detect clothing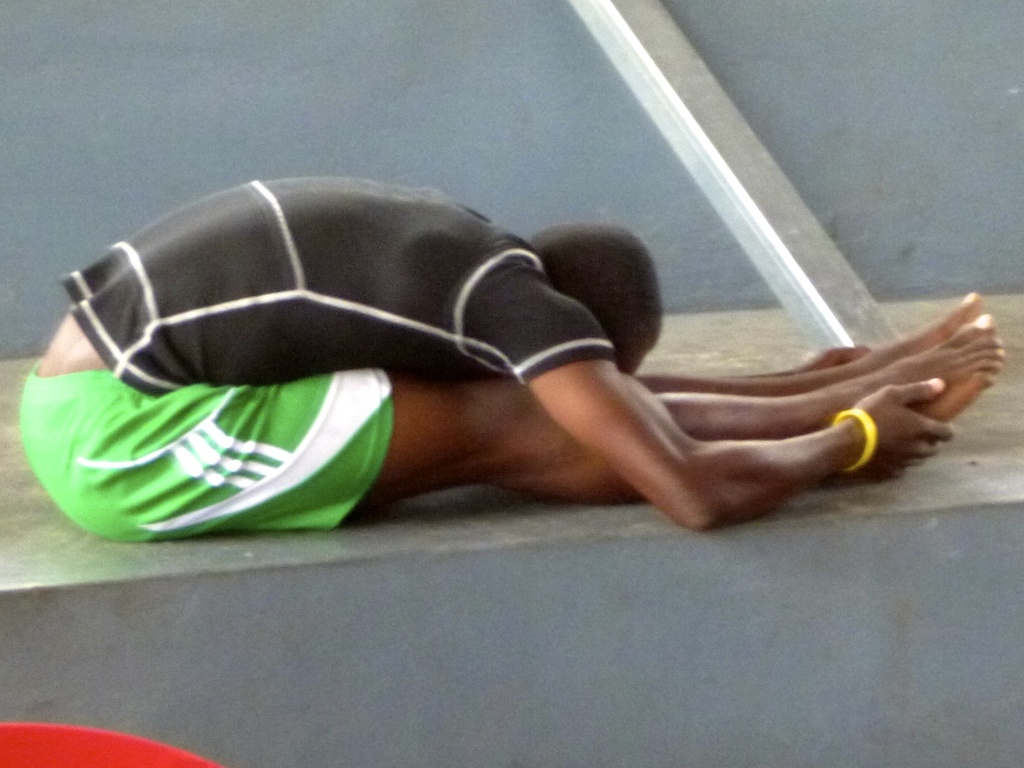
<bbox>52, 169, 676, 484</bbox>
